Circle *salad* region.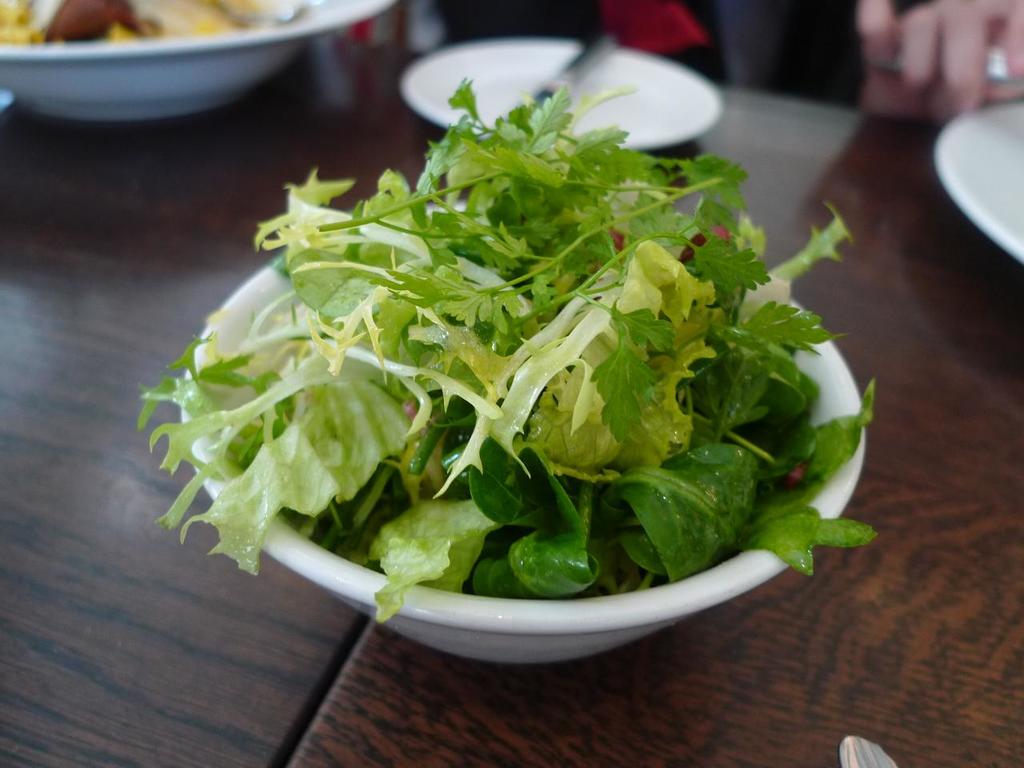
Region: crop(137, 58, 886, 650).
